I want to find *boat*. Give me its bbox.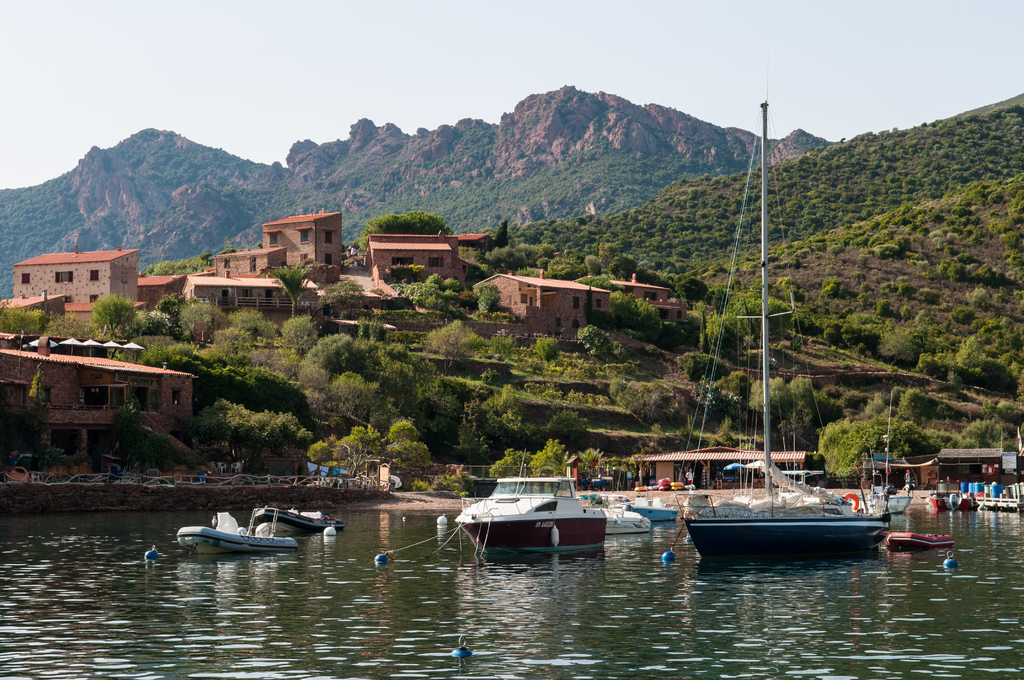
box=[655, 81, 894, 589].
